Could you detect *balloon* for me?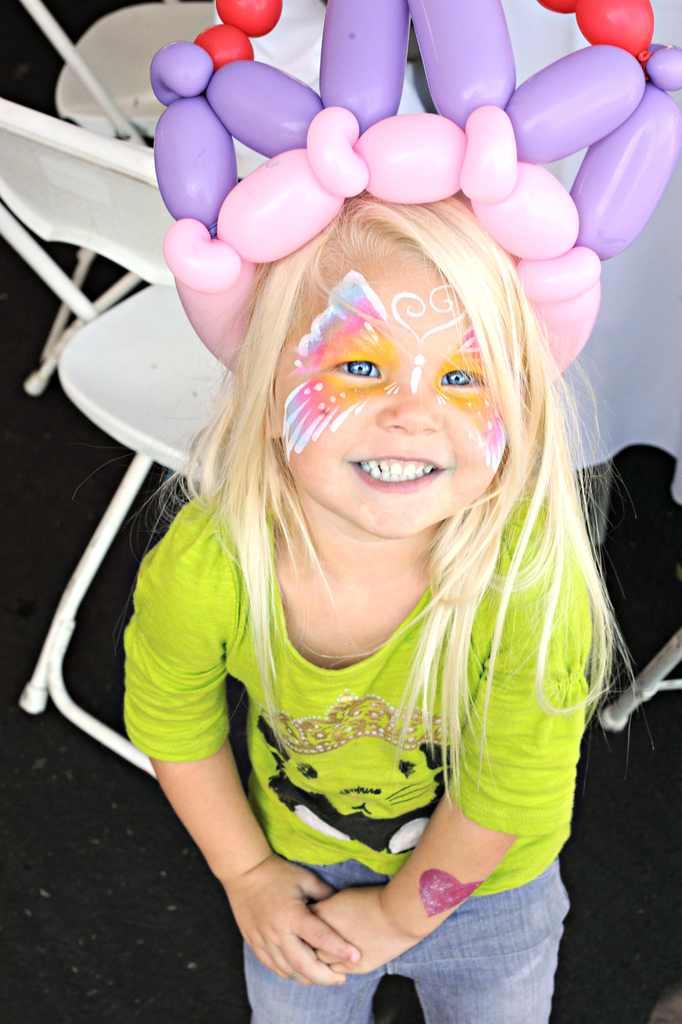
Detection result: {"x1": 150, "y1": 0, "x2": 681, "y2": 260}.
